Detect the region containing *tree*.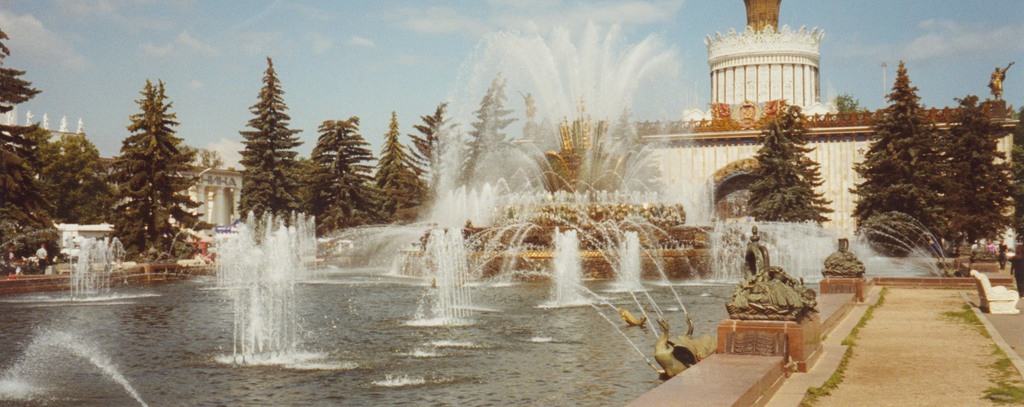
left=89, top=56, right=229, bottom=282.
